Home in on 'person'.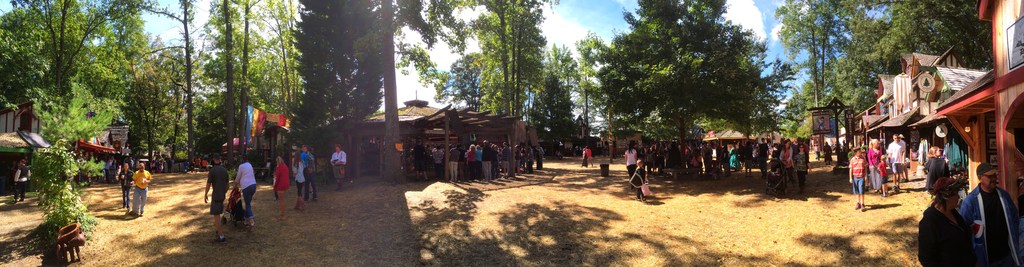
Homed in at l=878, t=153, r=895, b=187.
